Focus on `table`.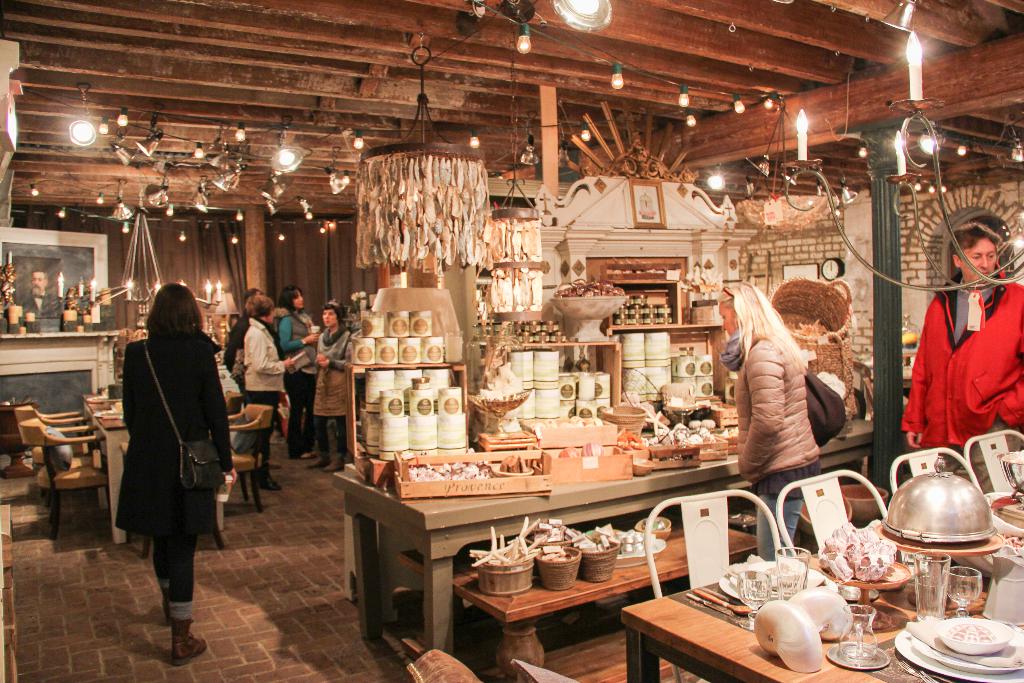
Focused at locate(619, 436, 1023, 682).
